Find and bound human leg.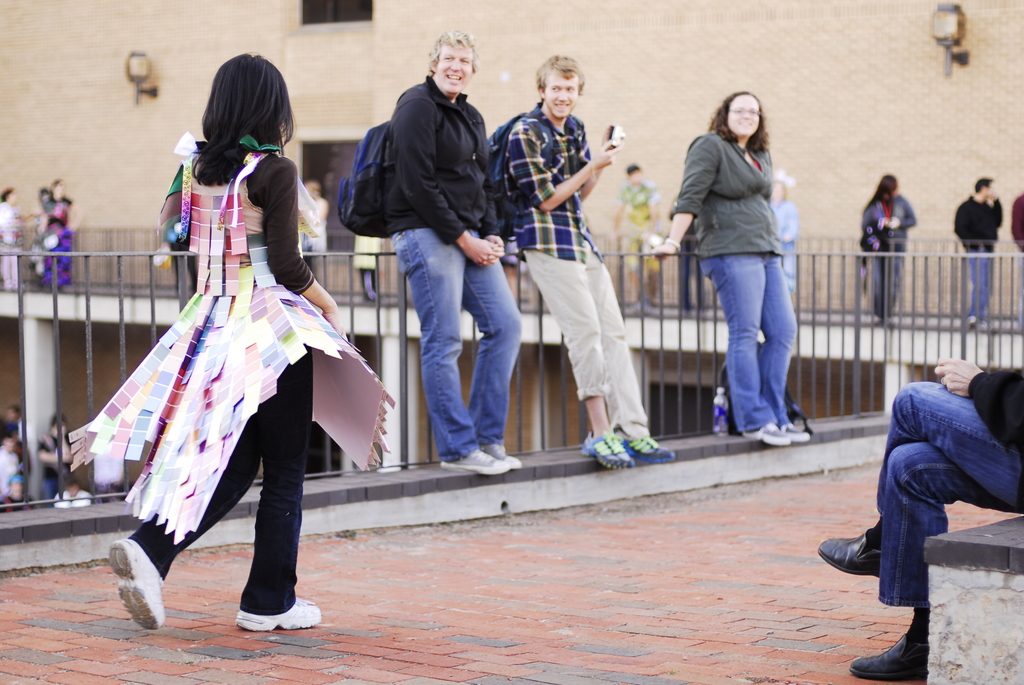
Bound: [x1=237, y1=345, x2=330, y2=629].
